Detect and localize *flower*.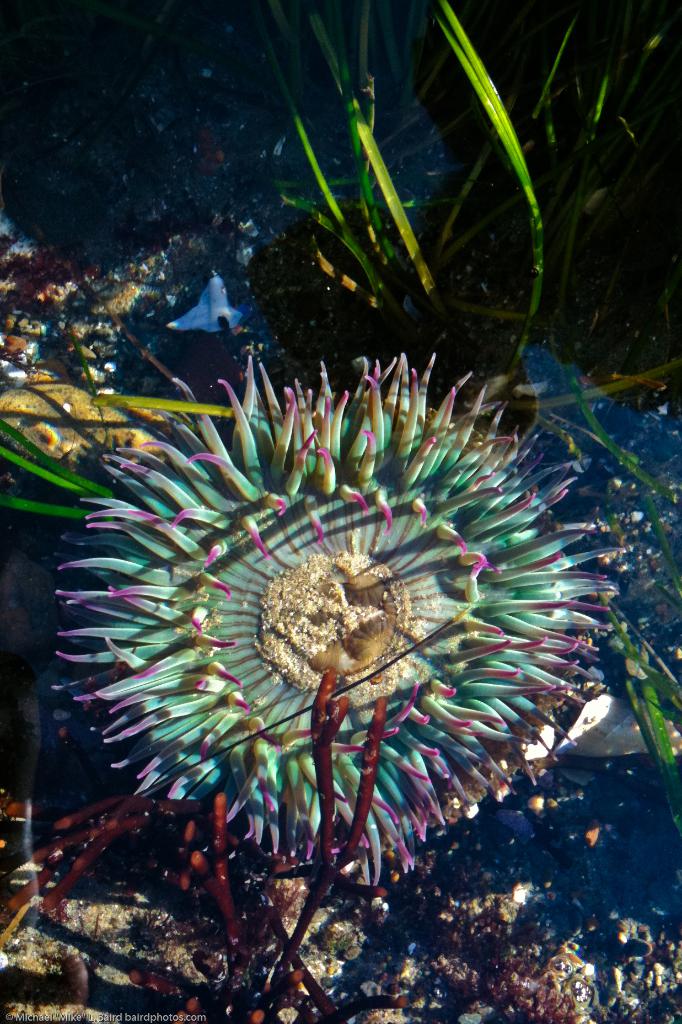
Localized at BBox(102, 393, 559, 893).
